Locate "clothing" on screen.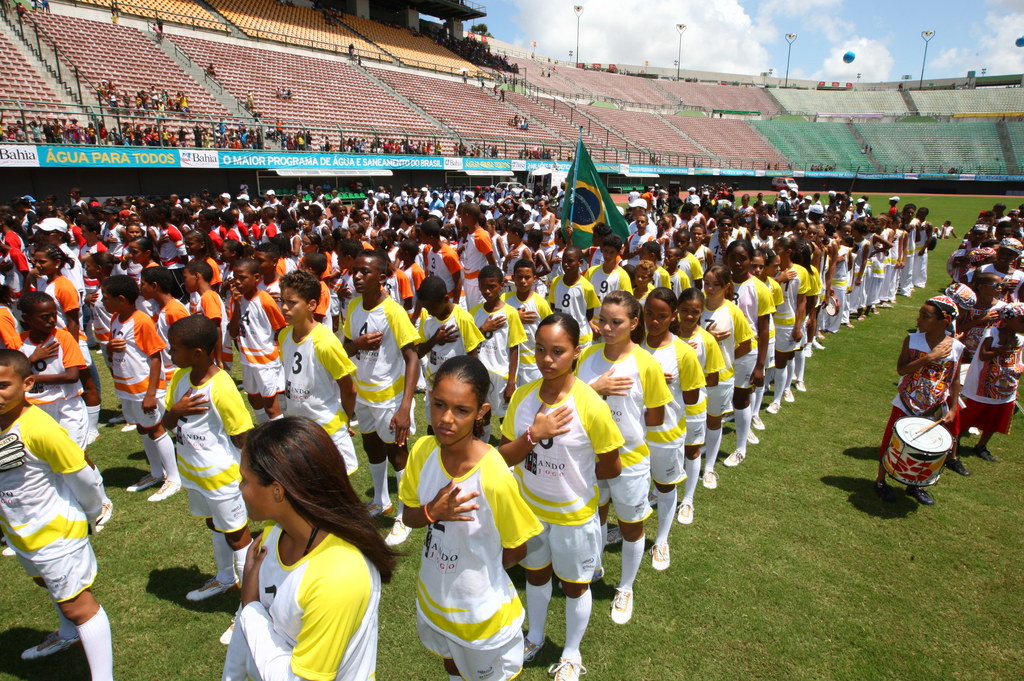
On screen at (left=460, top=218, right=493, bottom=287).
